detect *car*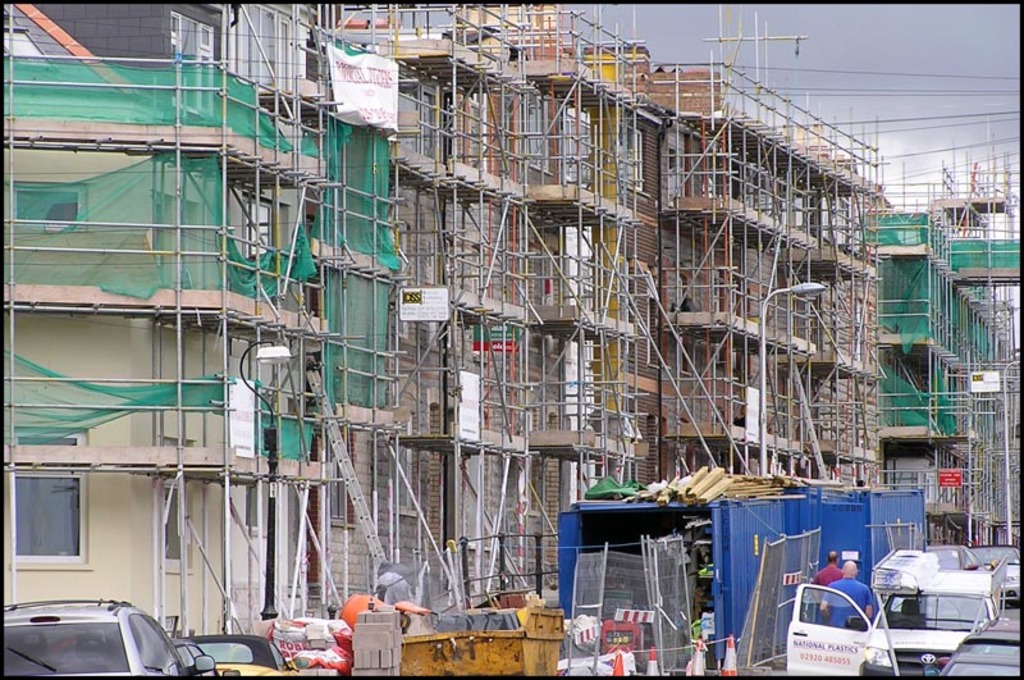
l=10, t=602, r=198, b=679
